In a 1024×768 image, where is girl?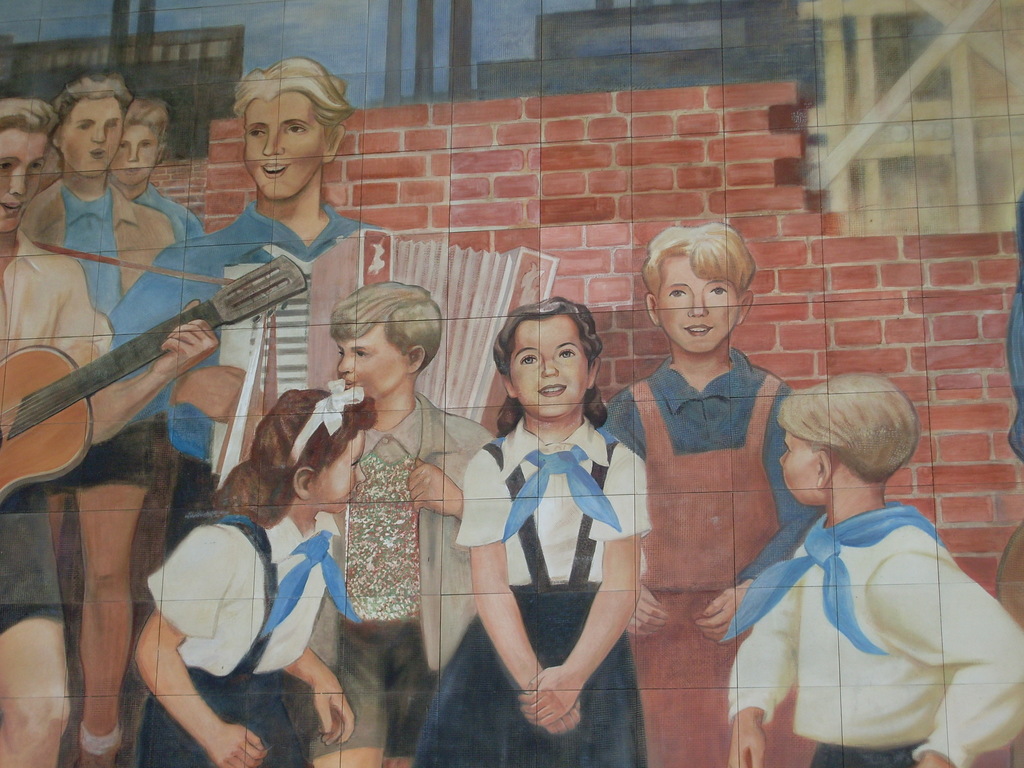
x1=412, y1=294, x2=650, y2=767.
